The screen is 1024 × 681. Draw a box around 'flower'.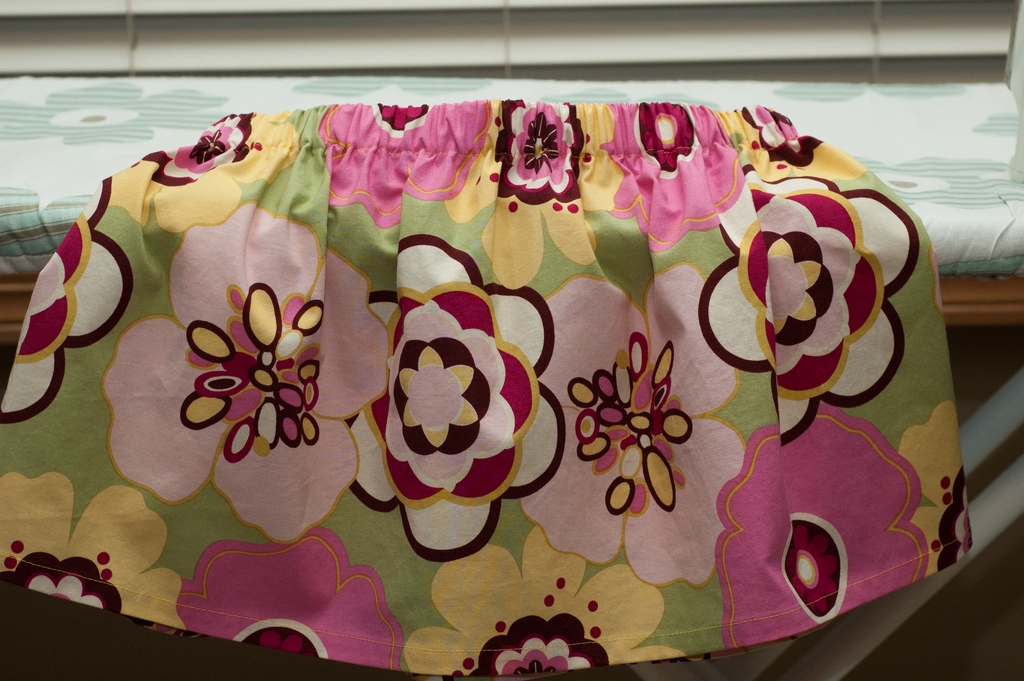
detection(517, 258, 762, 595).
